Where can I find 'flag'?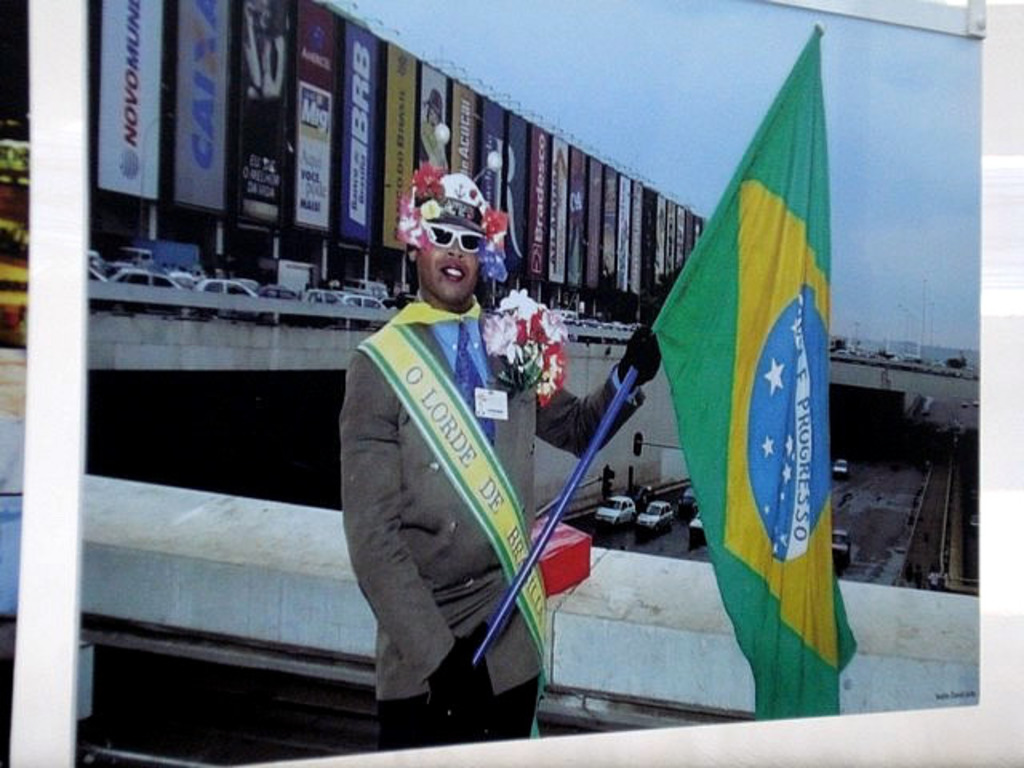
You can find it at (x1=651, y1=22, x2=859, y2=734).
